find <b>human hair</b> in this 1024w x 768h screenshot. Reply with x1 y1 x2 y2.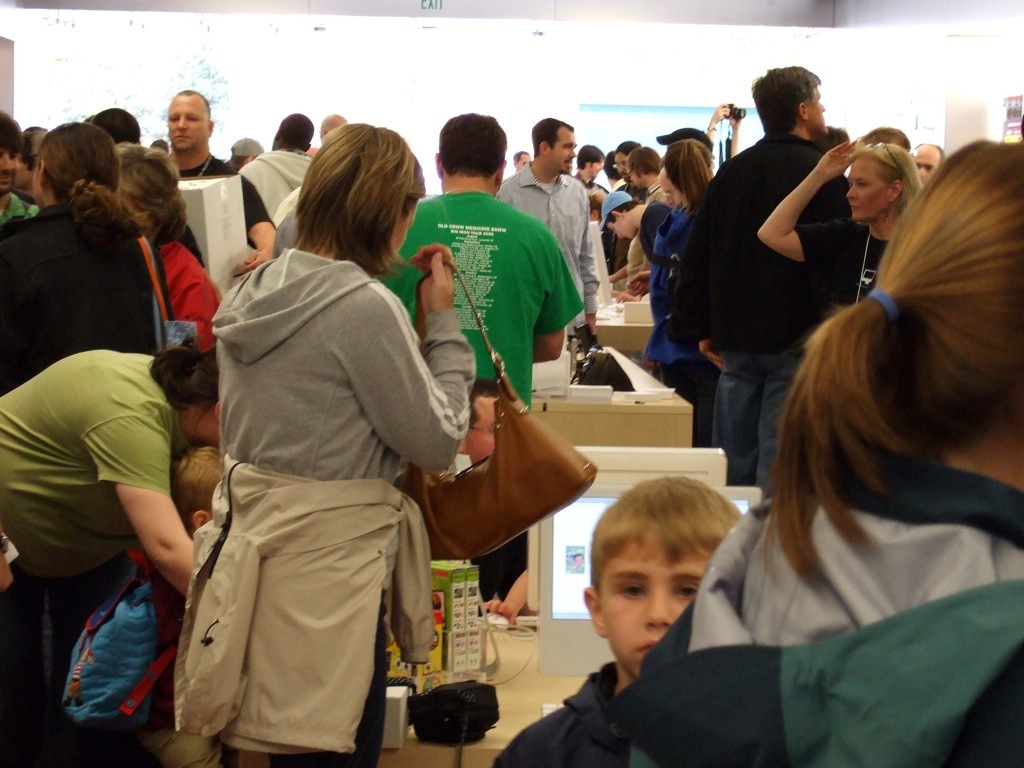
278 119 417 281.
